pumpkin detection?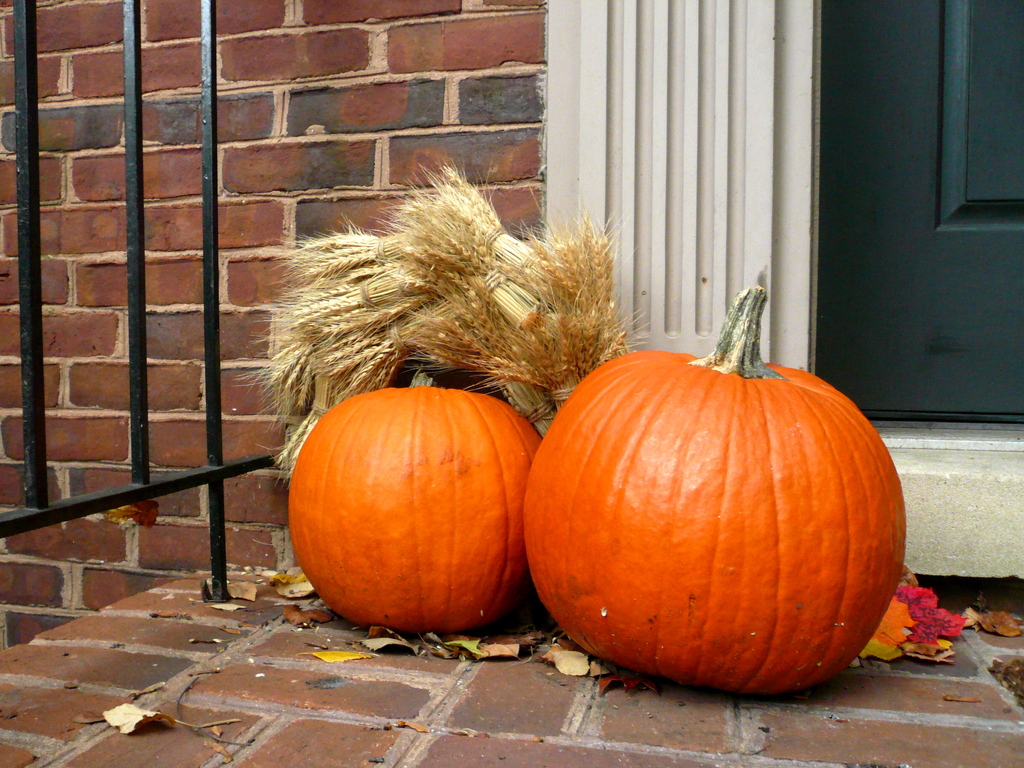
rect(287, 367, 545, 630)
